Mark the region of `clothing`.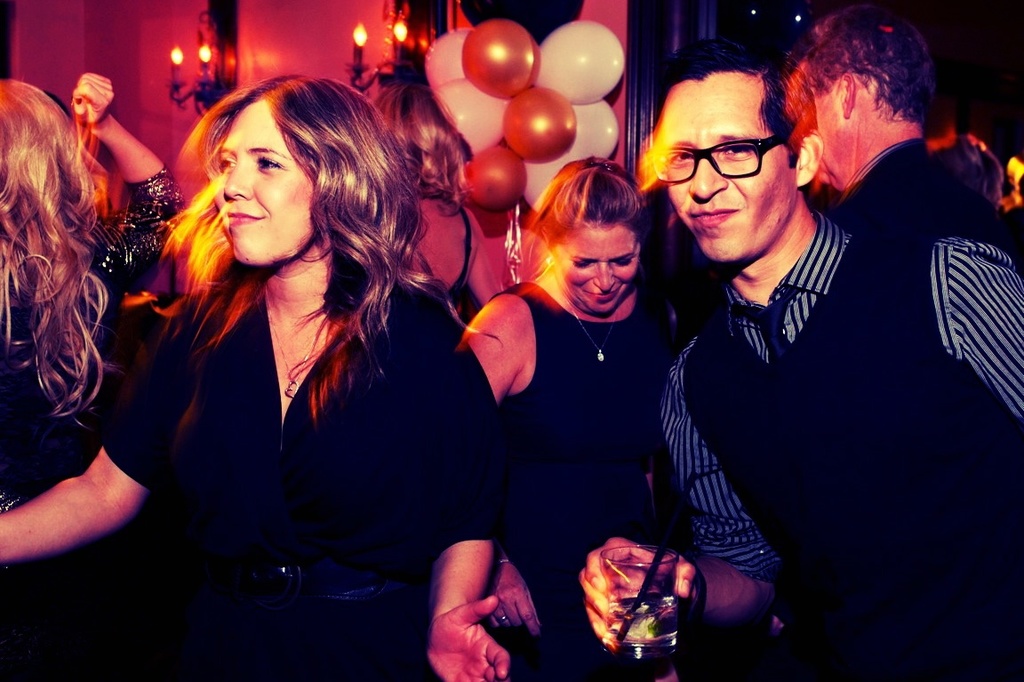
Region: [x1=100, y1=269, x2=508, y2=681].
